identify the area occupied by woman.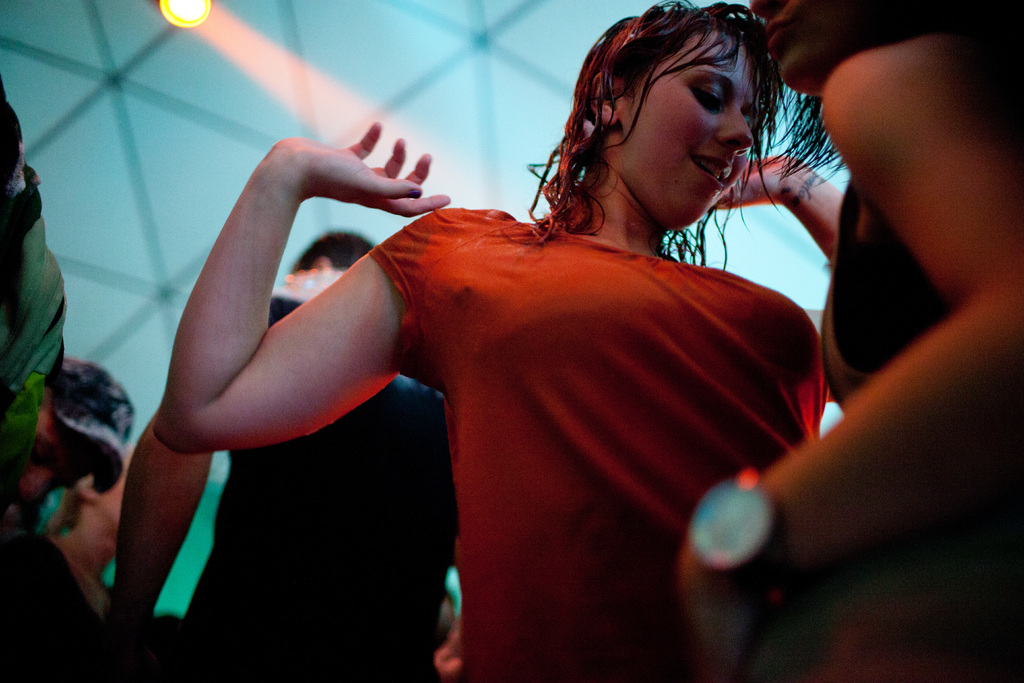
Area: x1=674, y1=0, x2=1023, y2=682.
